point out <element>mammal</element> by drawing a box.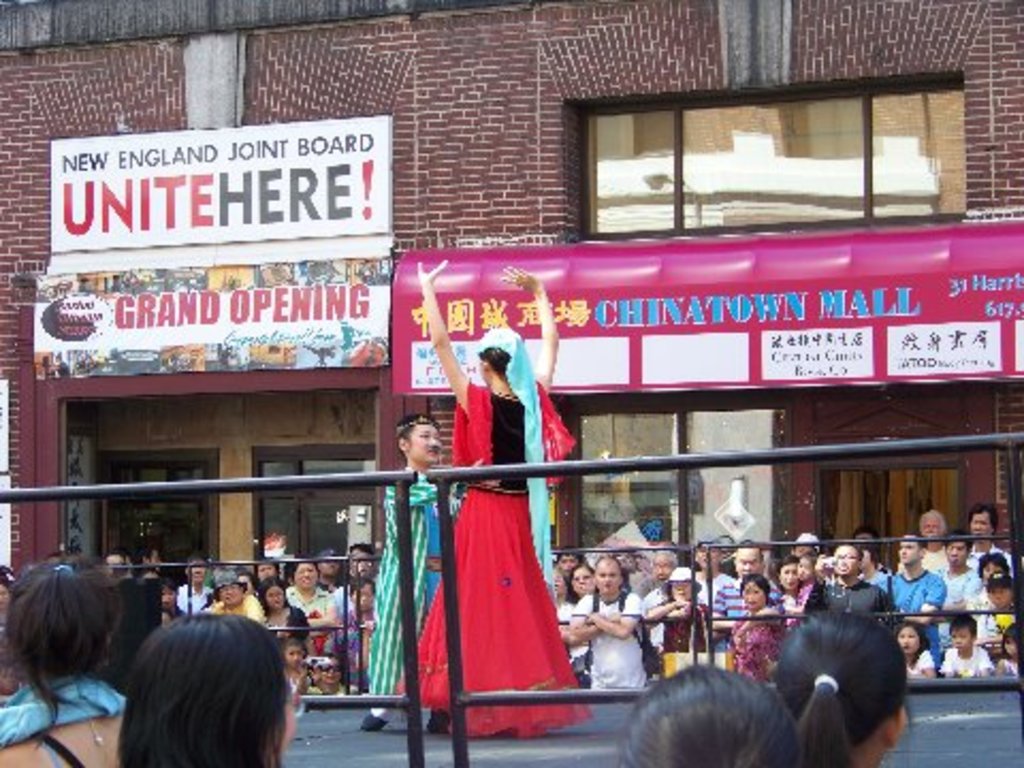
<box>356,410,454,734</box>.
